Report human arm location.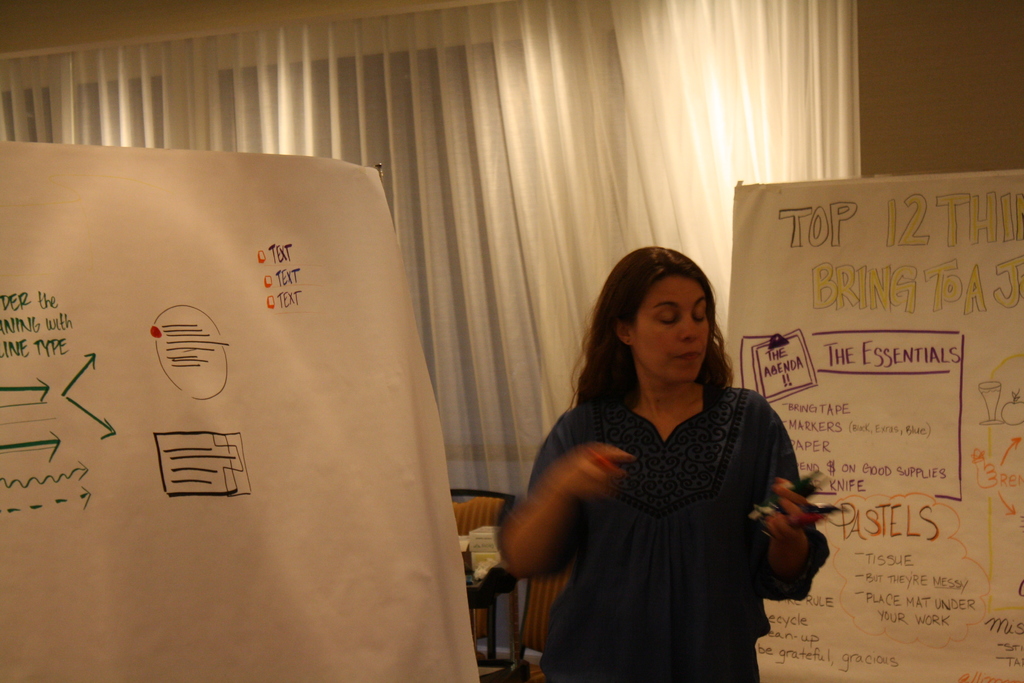
Report: 761/413/830/601.
